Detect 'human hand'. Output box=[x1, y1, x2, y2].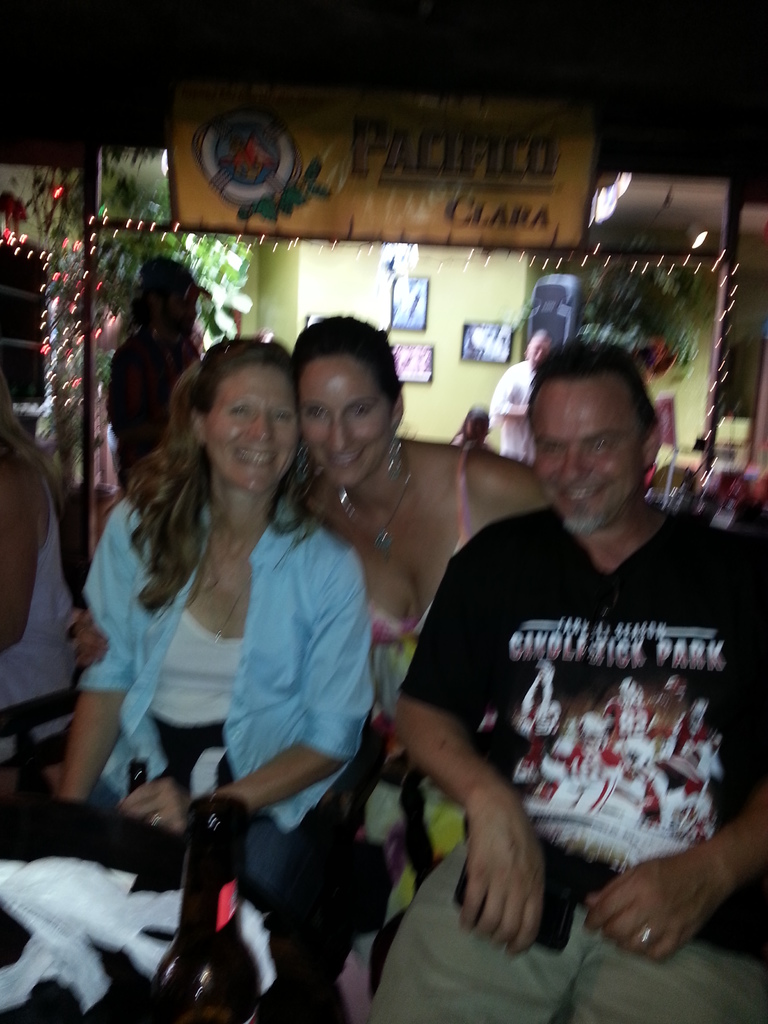
box=[580, 823, 751, 960].
